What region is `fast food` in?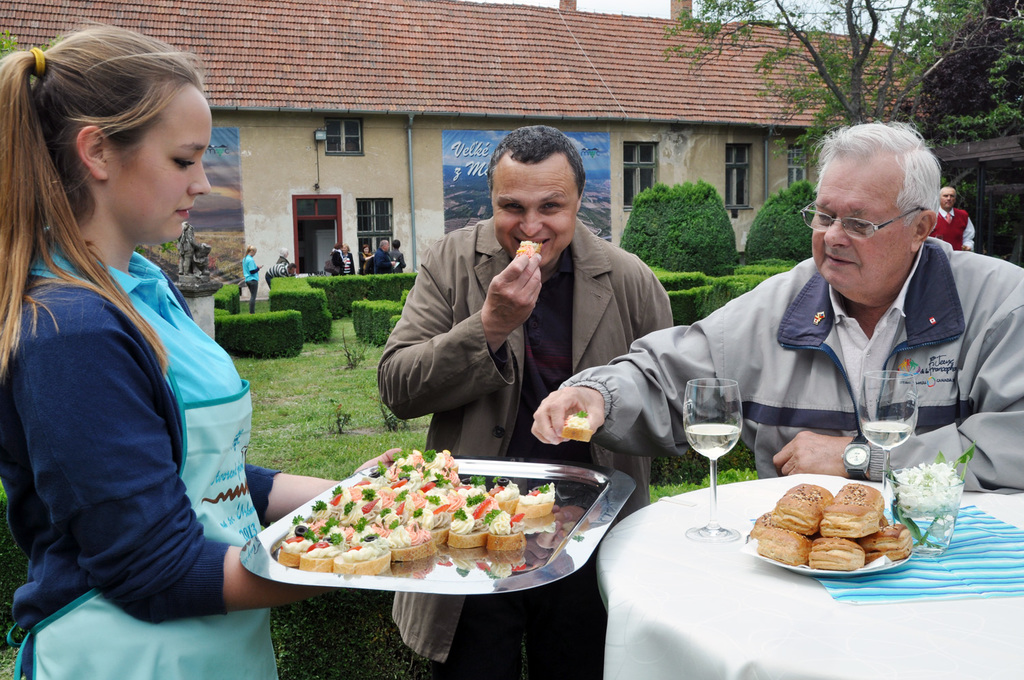
x1=756 y1=476 x2=918 y2=570.
